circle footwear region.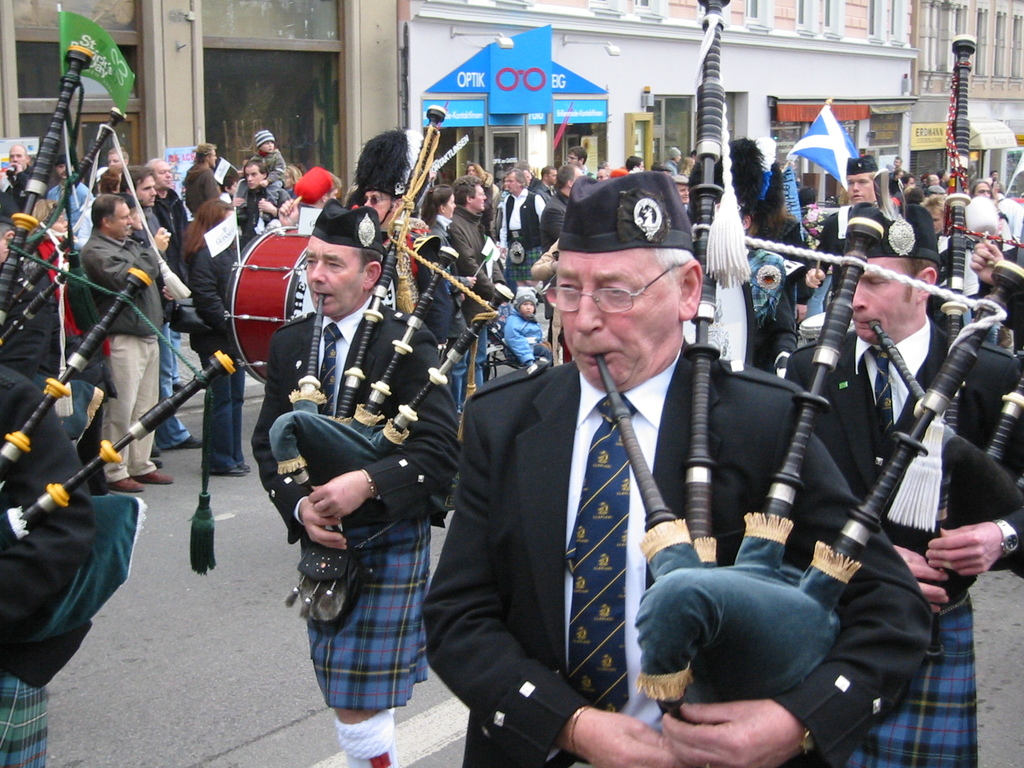
Region: crop(172, 430, 200, 447).
